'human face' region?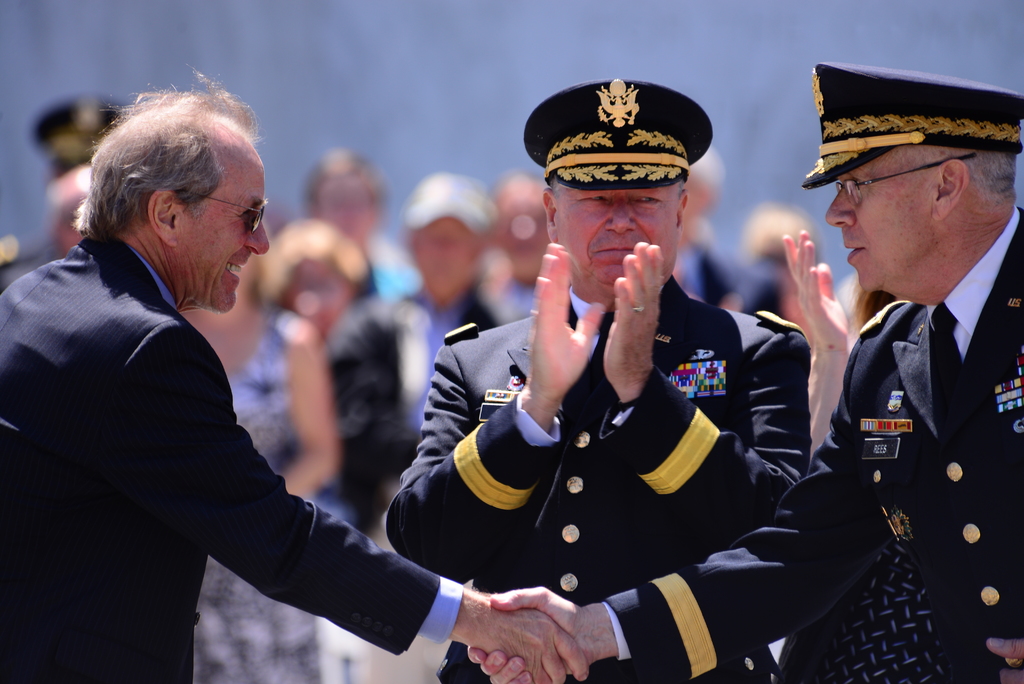
{"x1": 823, "y1": 143, "x2": 931, "y2": 297}
